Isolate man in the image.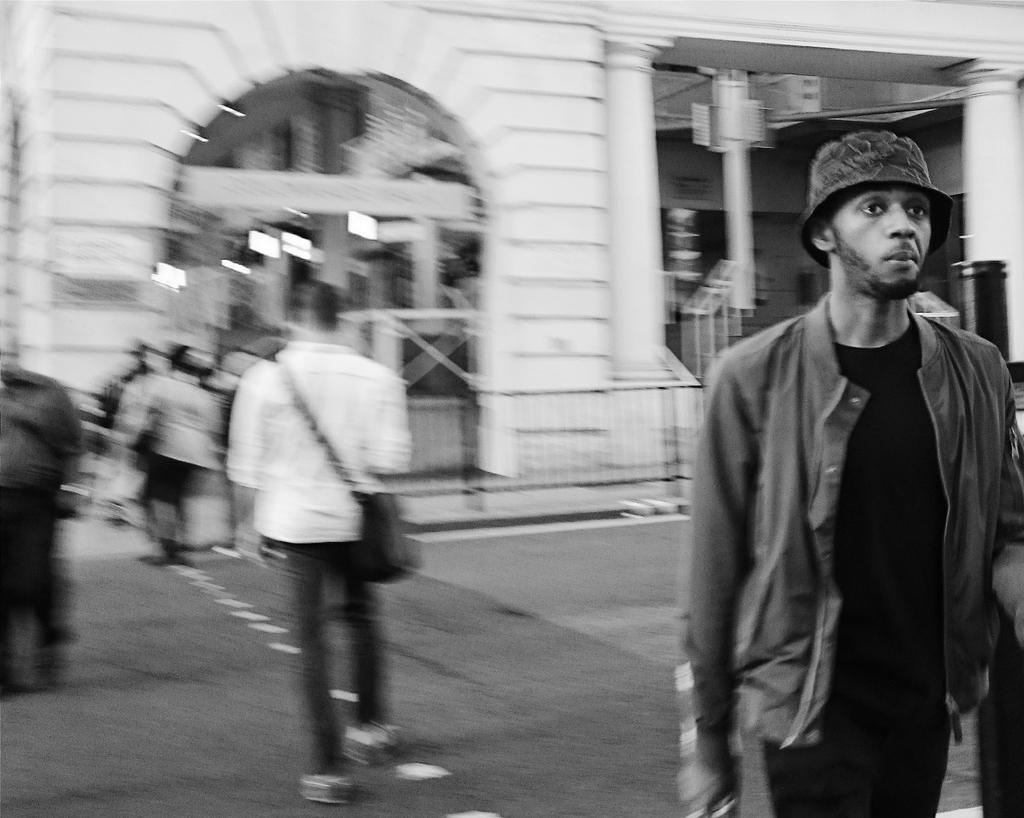
Isolated region: 665 126 1005 817.
